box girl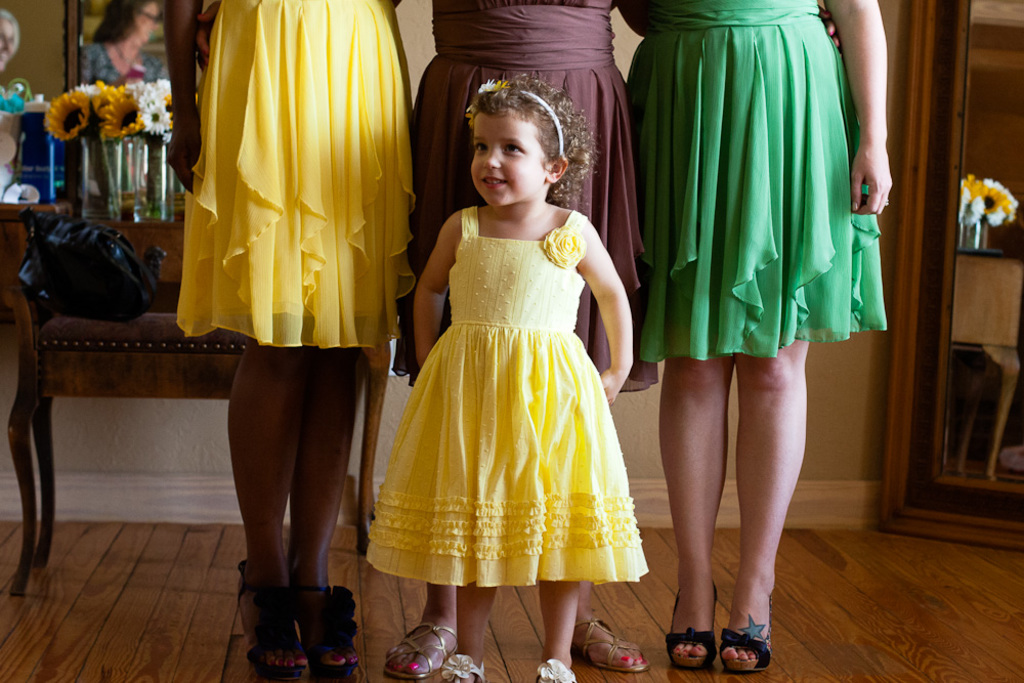
365/75/649/682
